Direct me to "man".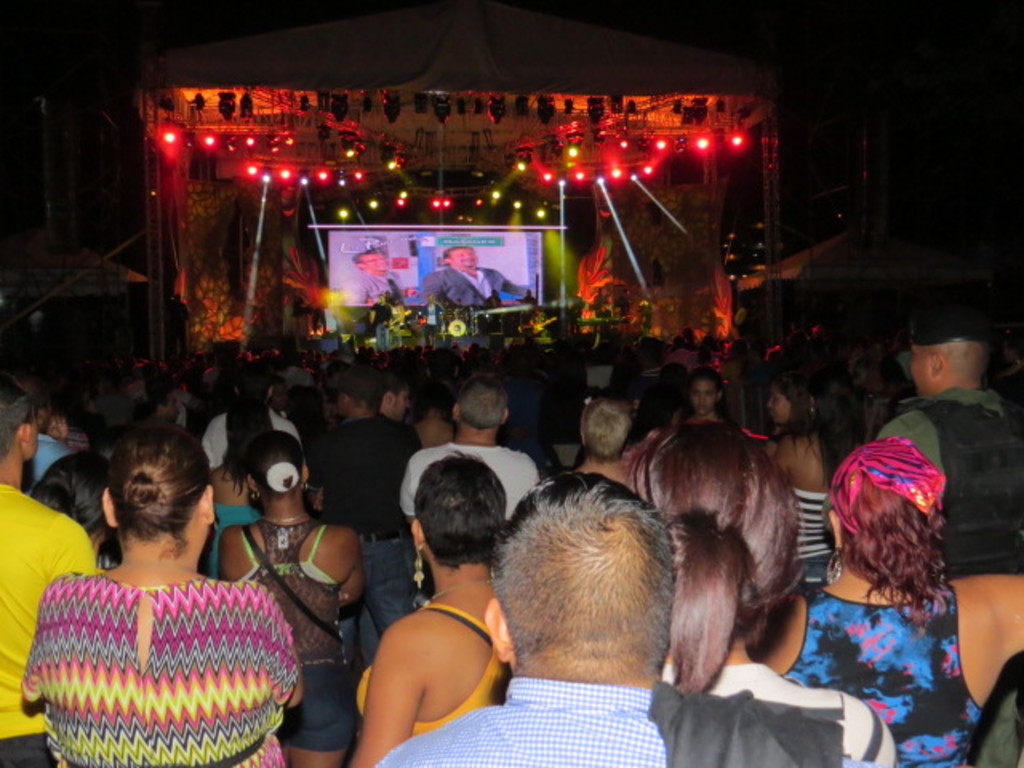
Direction: {"left": 165, "top": 294, "right": 190, "bottom": 360}.
